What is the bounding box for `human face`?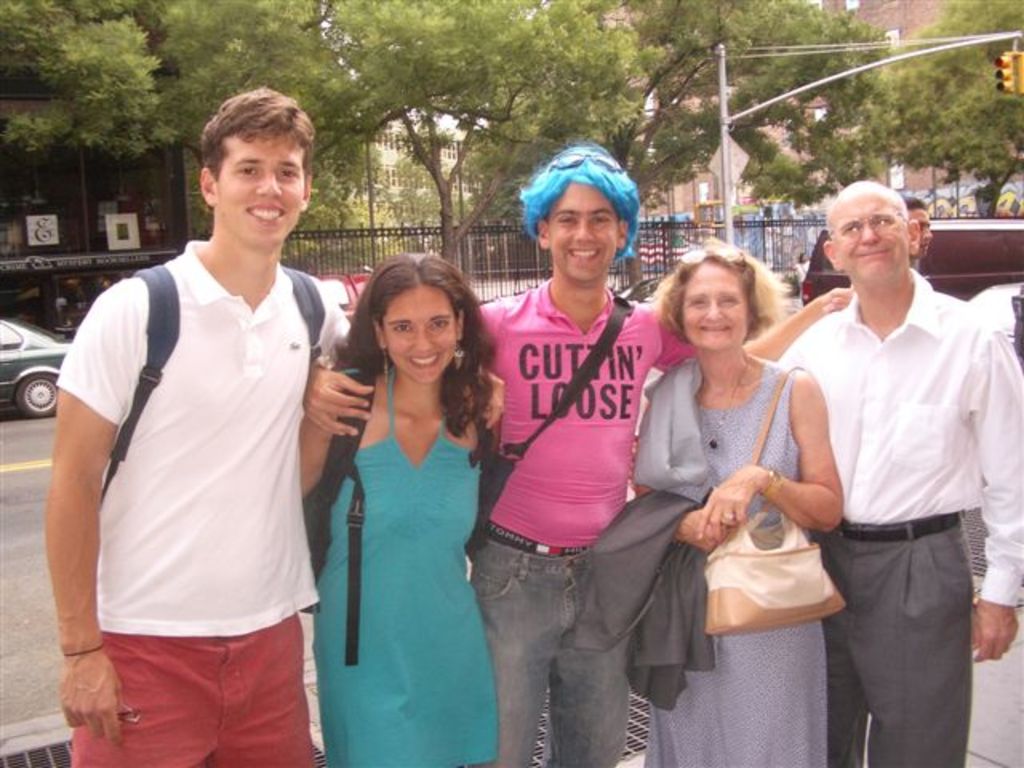
select_region(382, 286, 458, 379).
